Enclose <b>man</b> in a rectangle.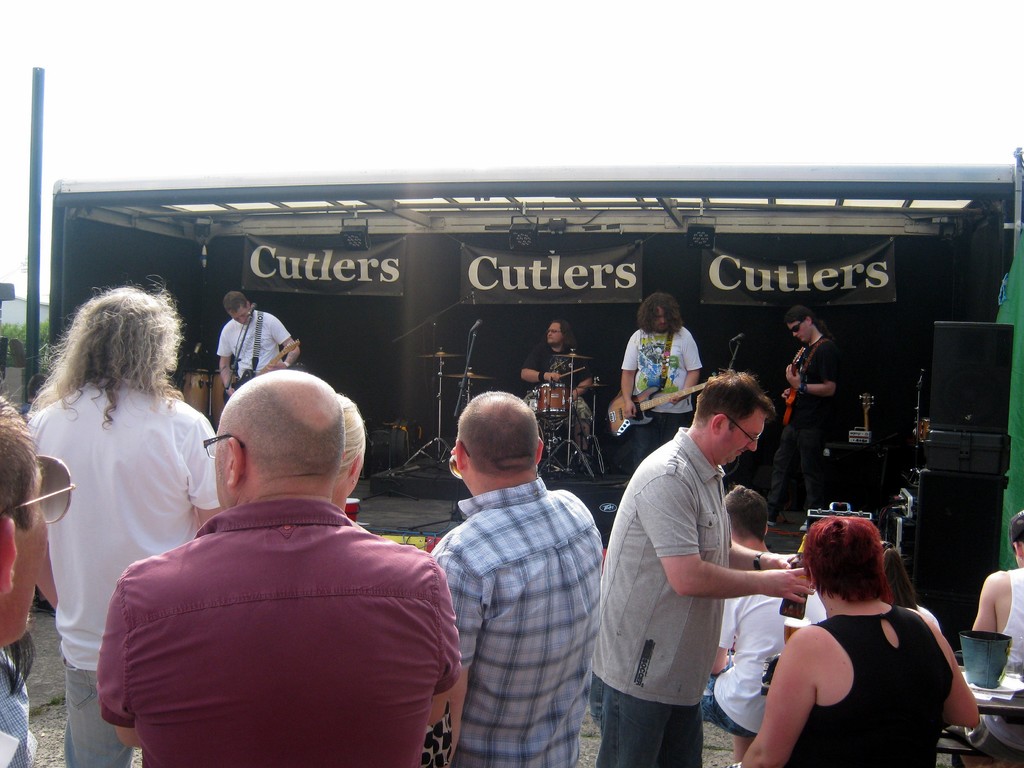
crop(620, 291, 701, 471).
